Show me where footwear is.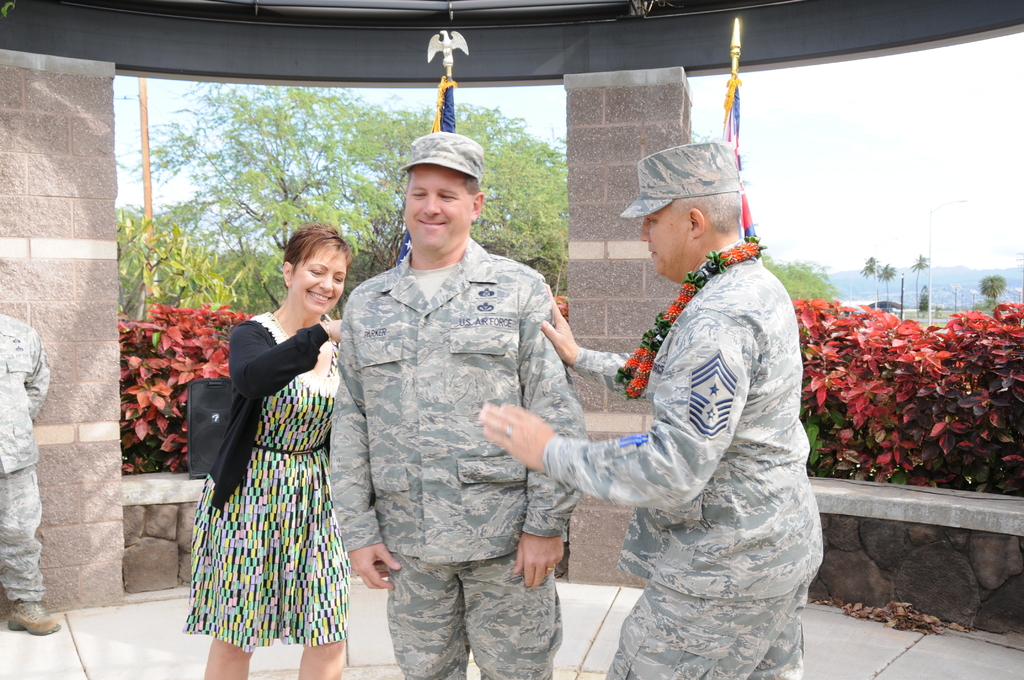
footwear is at box=[7, 597, 62, 634].
